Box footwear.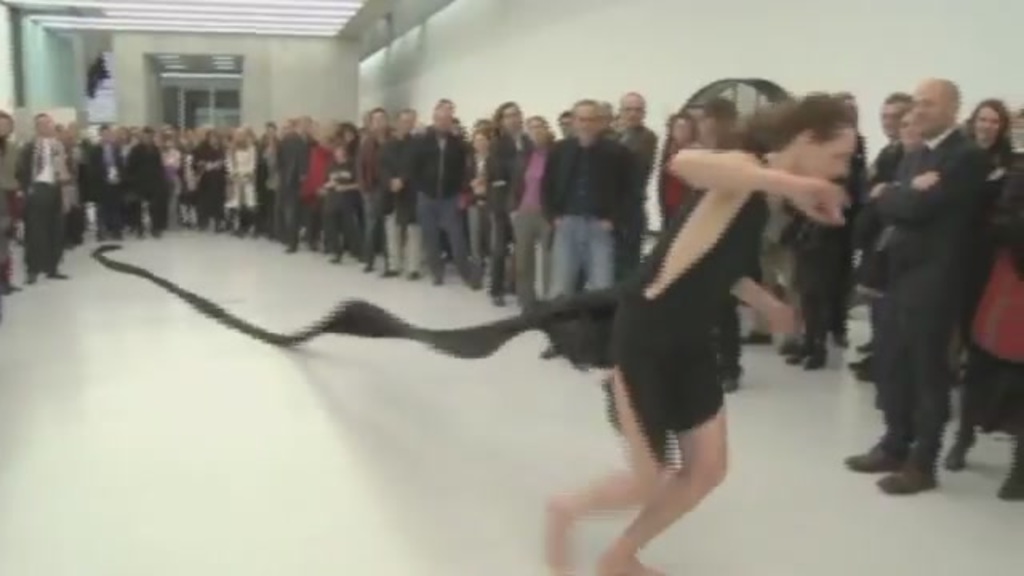
crop(410, 272, 422, 283).
